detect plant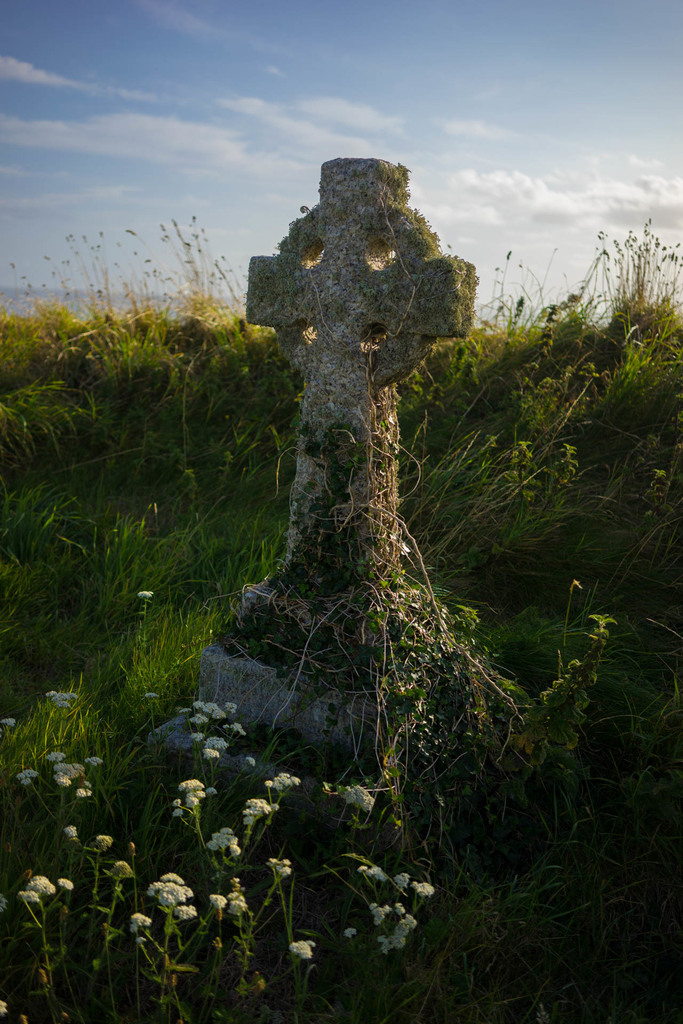
<bbox>186, 692, 256, 785</bbox>
